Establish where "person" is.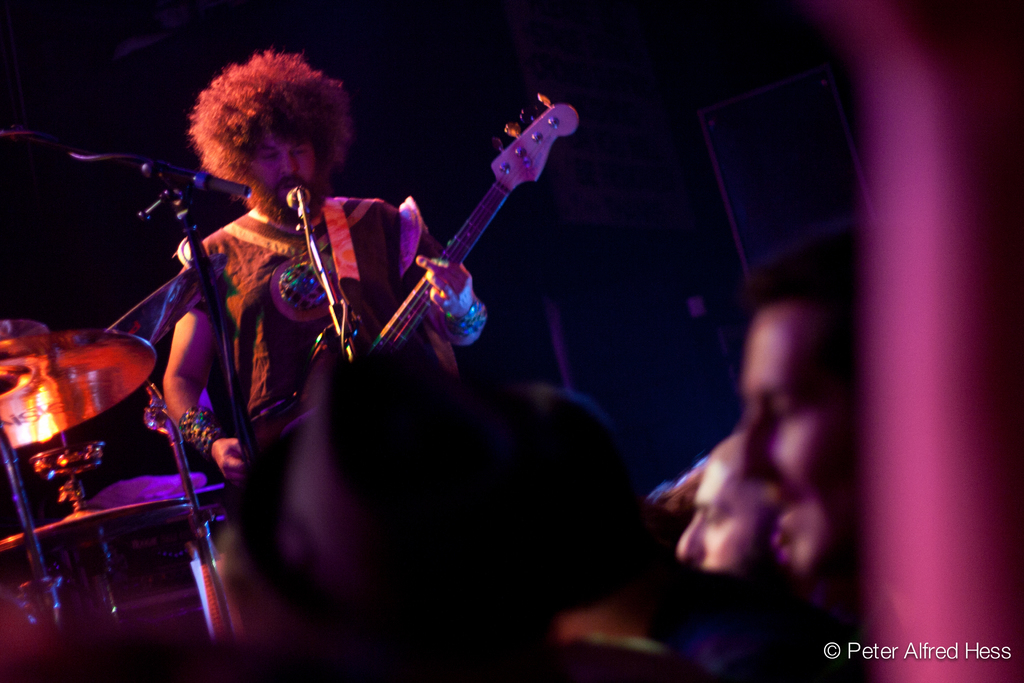
Established at detection(215, 350, 723, 668).
